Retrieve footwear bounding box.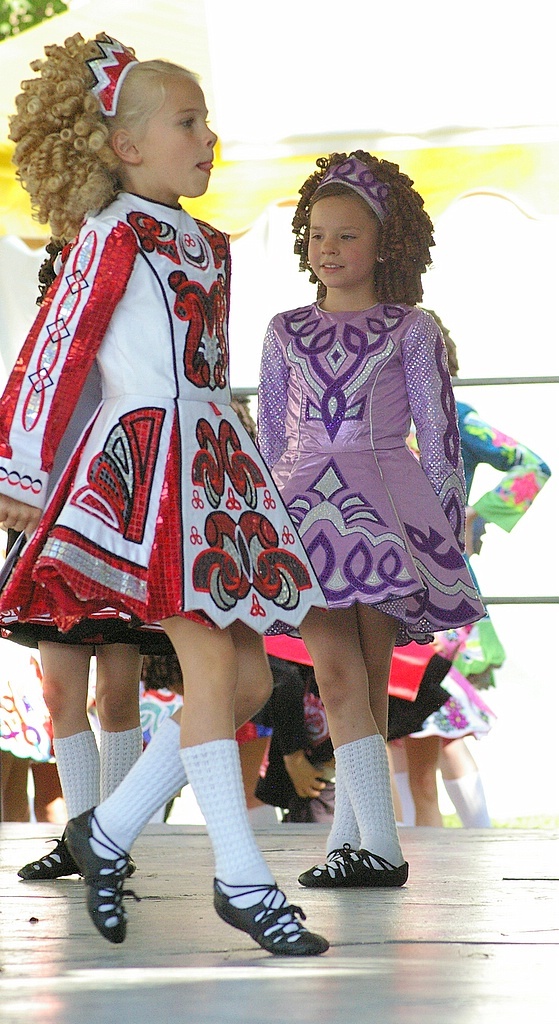
Bounding box: [60, 805, 131, 945].
